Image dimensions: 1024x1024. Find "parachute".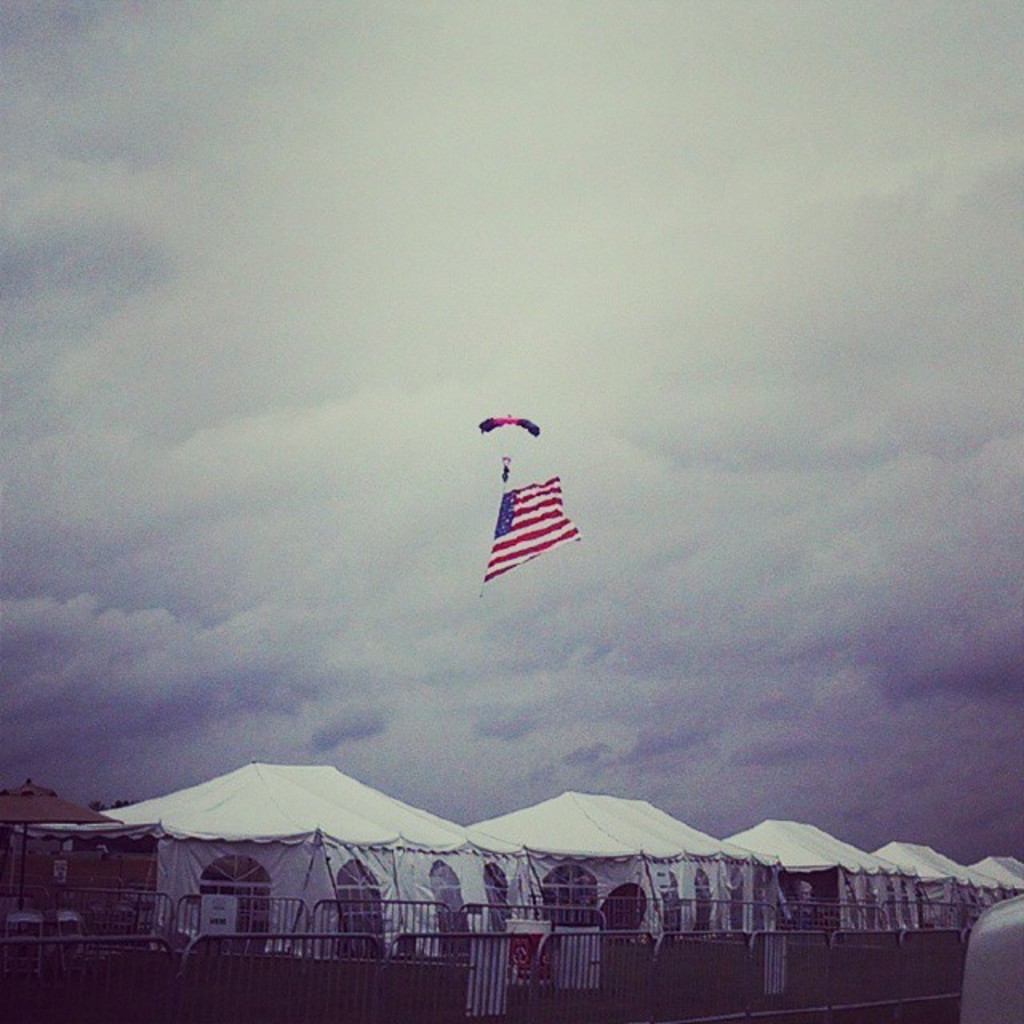
[left=474, top=422, right=586, bottom=616].
